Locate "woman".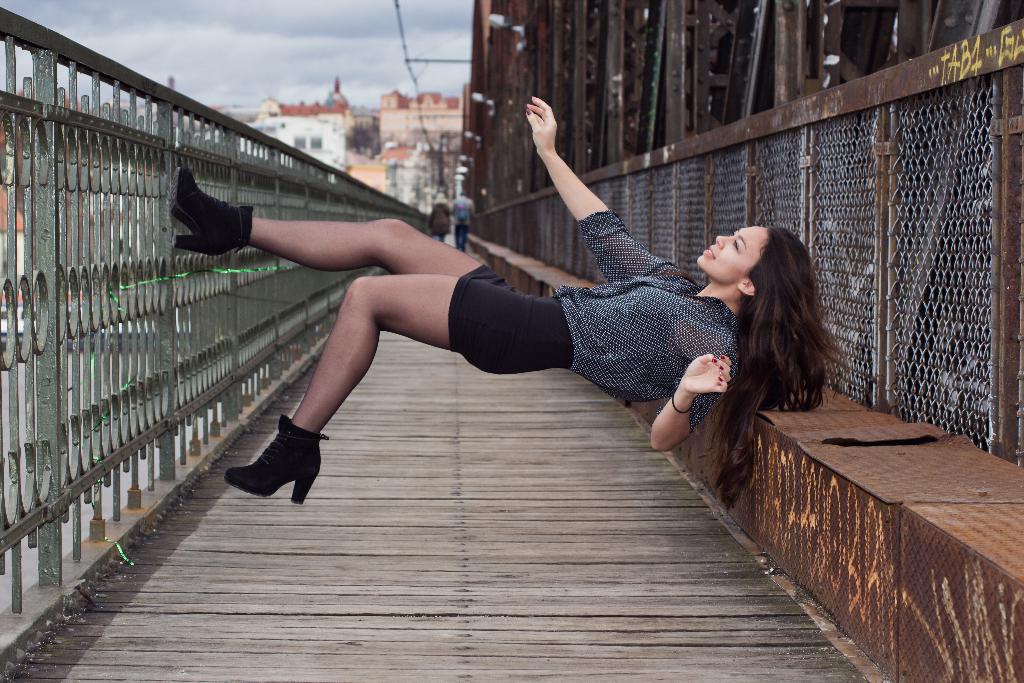
Bounding box: detection(431, 195, 449, 245).
